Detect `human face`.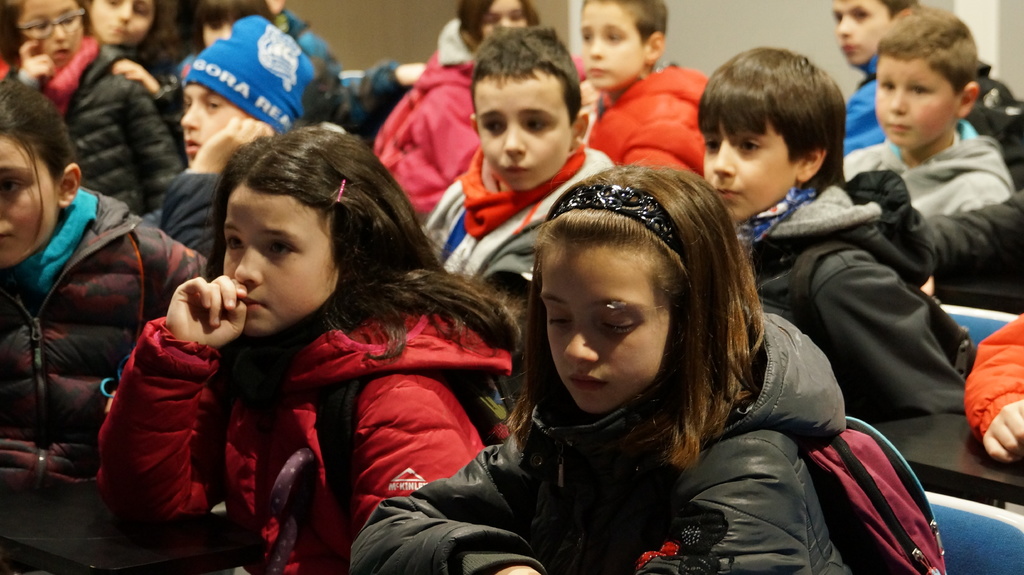
Detected at Rect(538, 249, 671, 413).
